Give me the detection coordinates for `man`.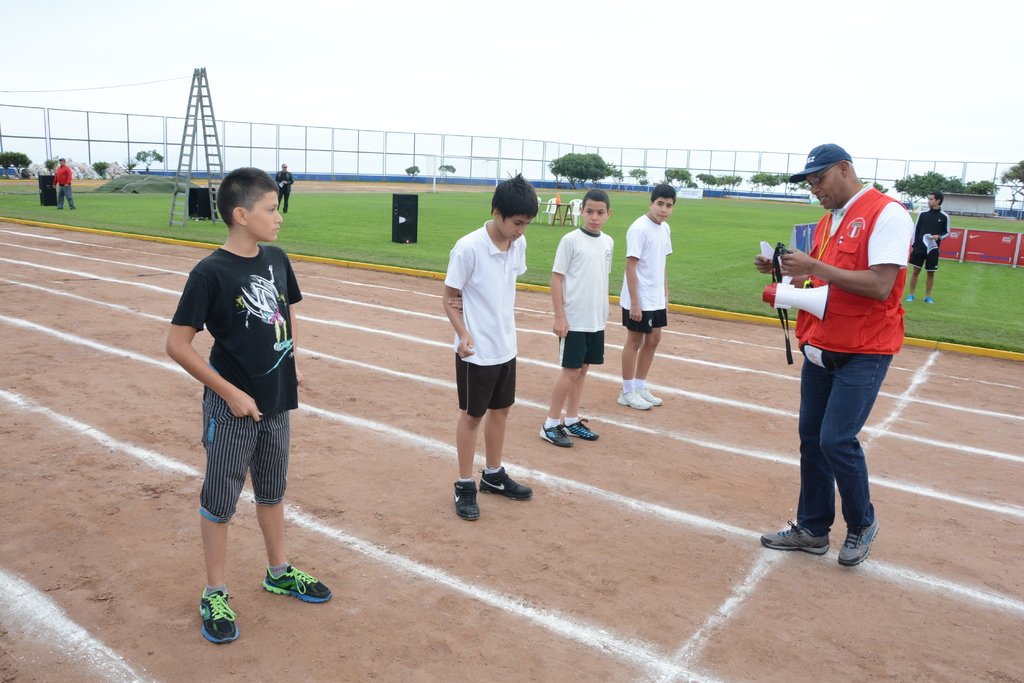
box=[906, 193, 951, 304].
